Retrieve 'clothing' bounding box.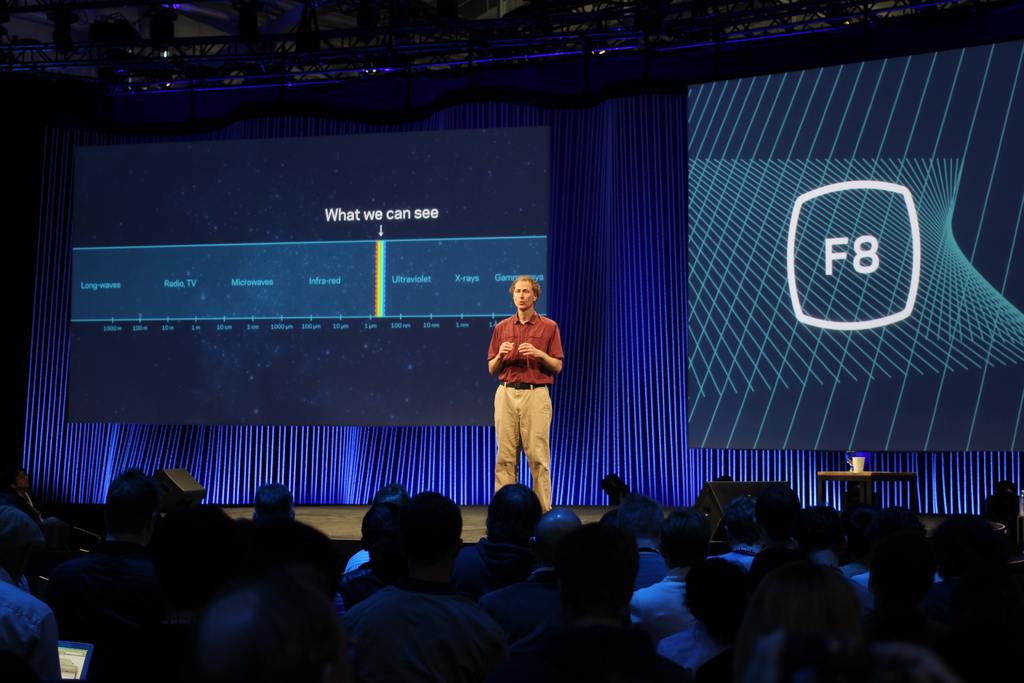
Bounding box: <box>493,389,552,508</box>.
